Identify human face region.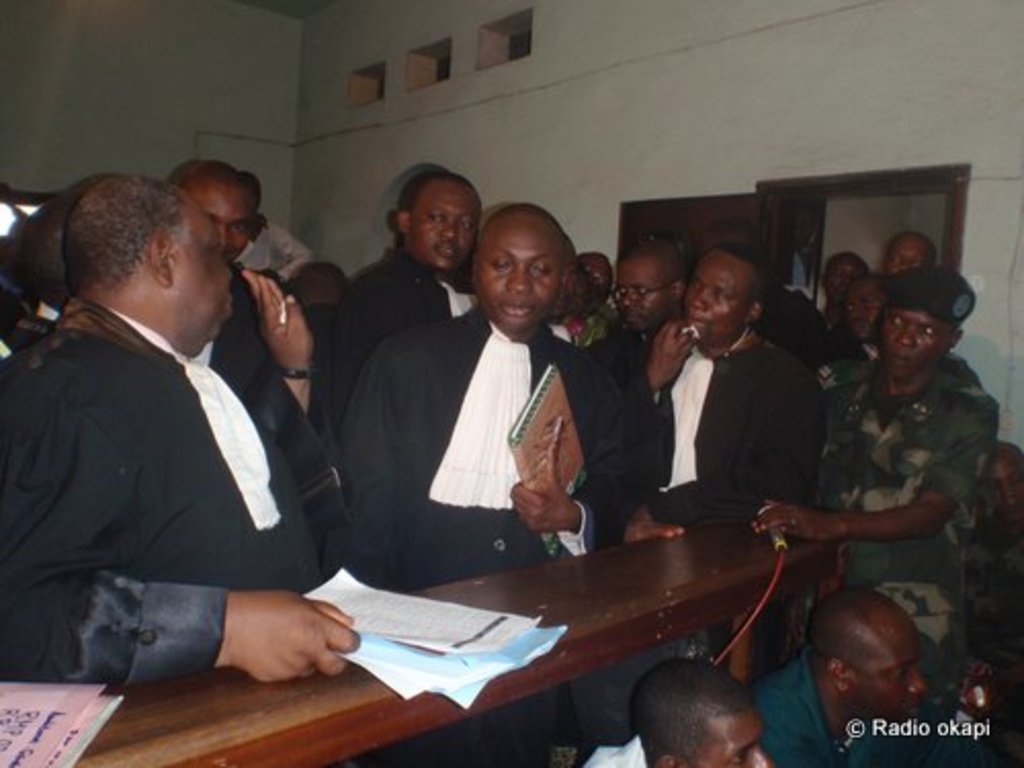
Region: region(168, 207, 236, 332).
